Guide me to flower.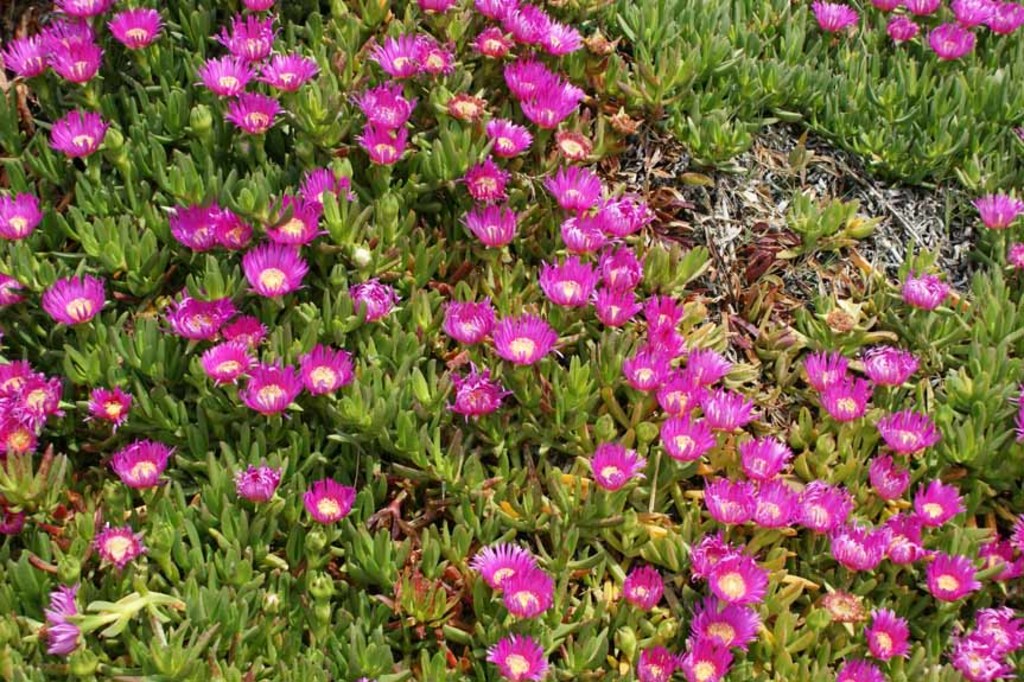
Guidance: locate(349, 270, 382, 326).
